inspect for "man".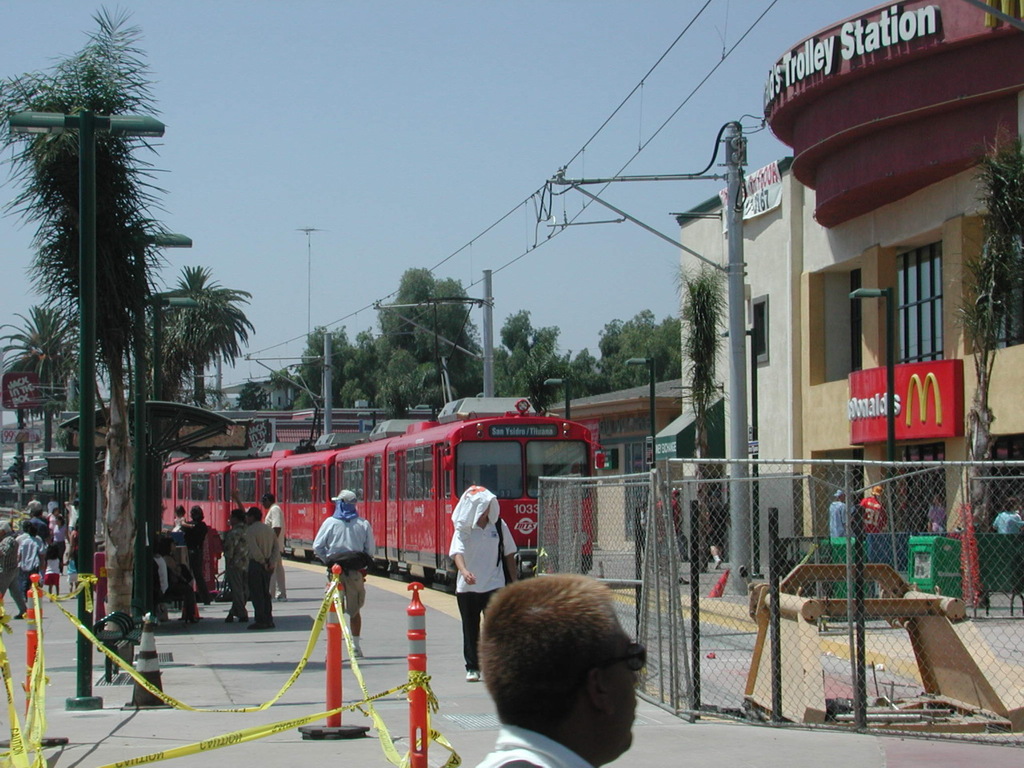
Inspection: x1=225 y1=503 x2=250 y2=622.
